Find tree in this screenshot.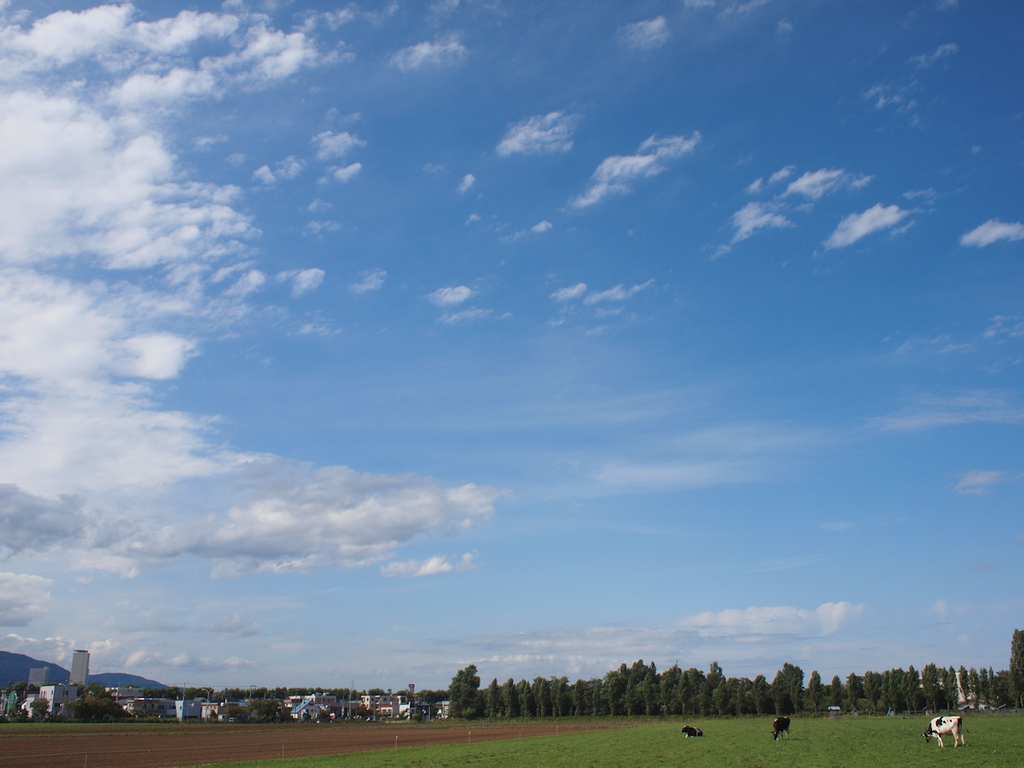
The bounding box for tree is (29, 697, 54, 724).
